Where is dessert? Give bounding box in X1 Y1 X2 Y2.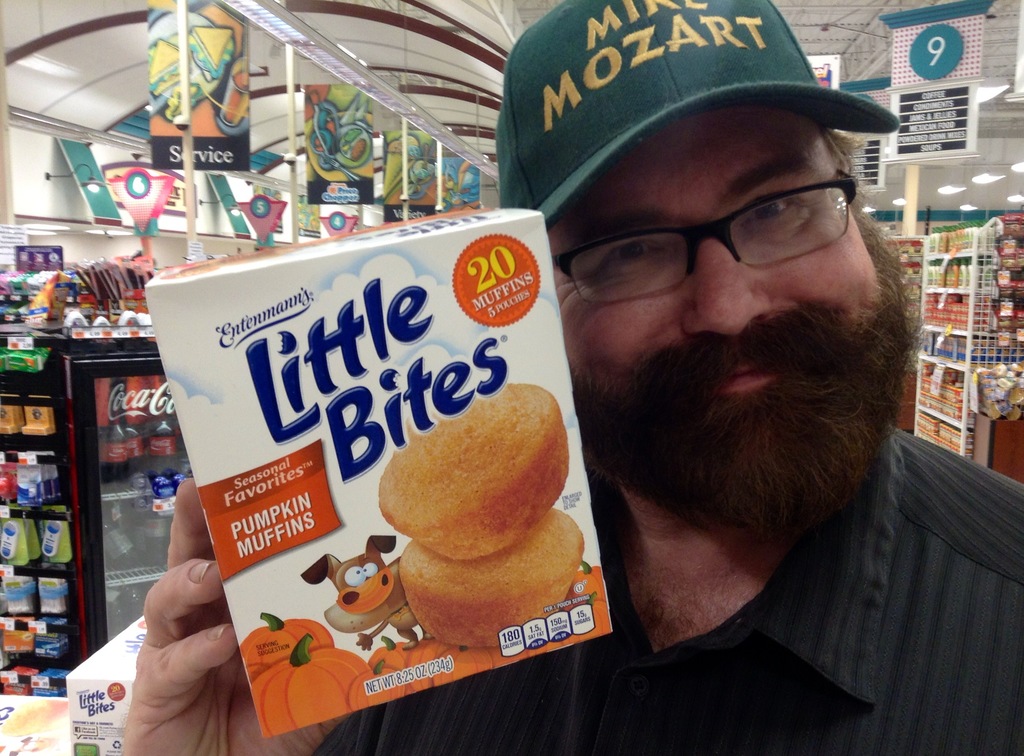
395 506 582 645.
